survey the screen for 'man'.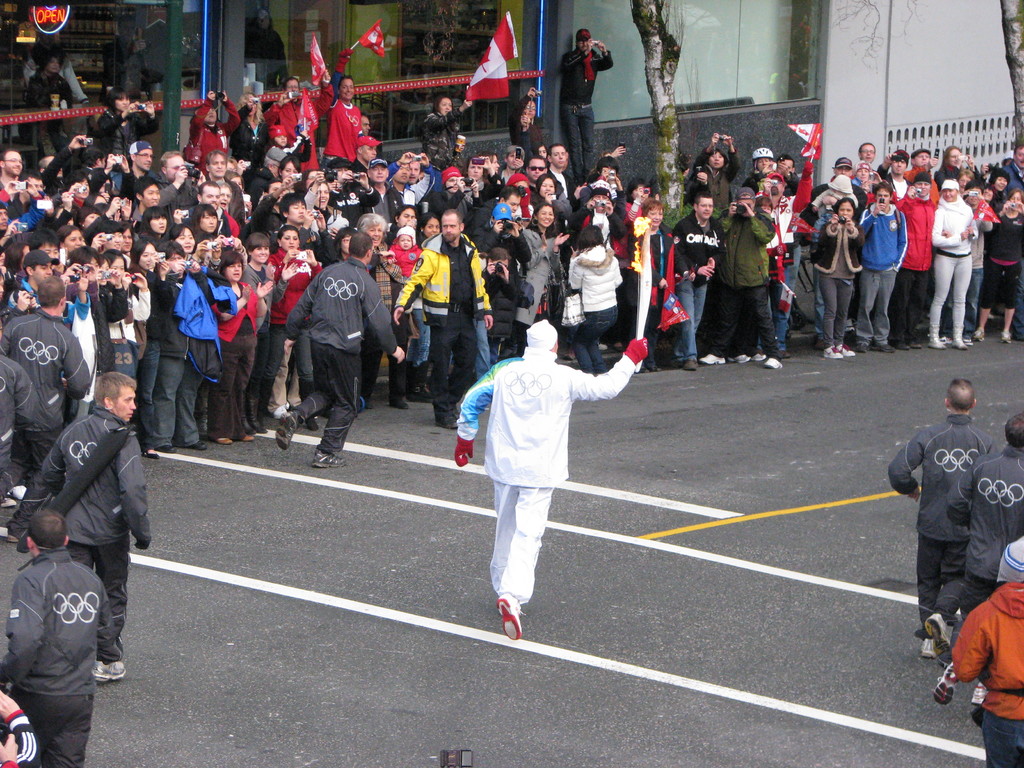
Survey found: box=[930, 414, 1023, 703].
